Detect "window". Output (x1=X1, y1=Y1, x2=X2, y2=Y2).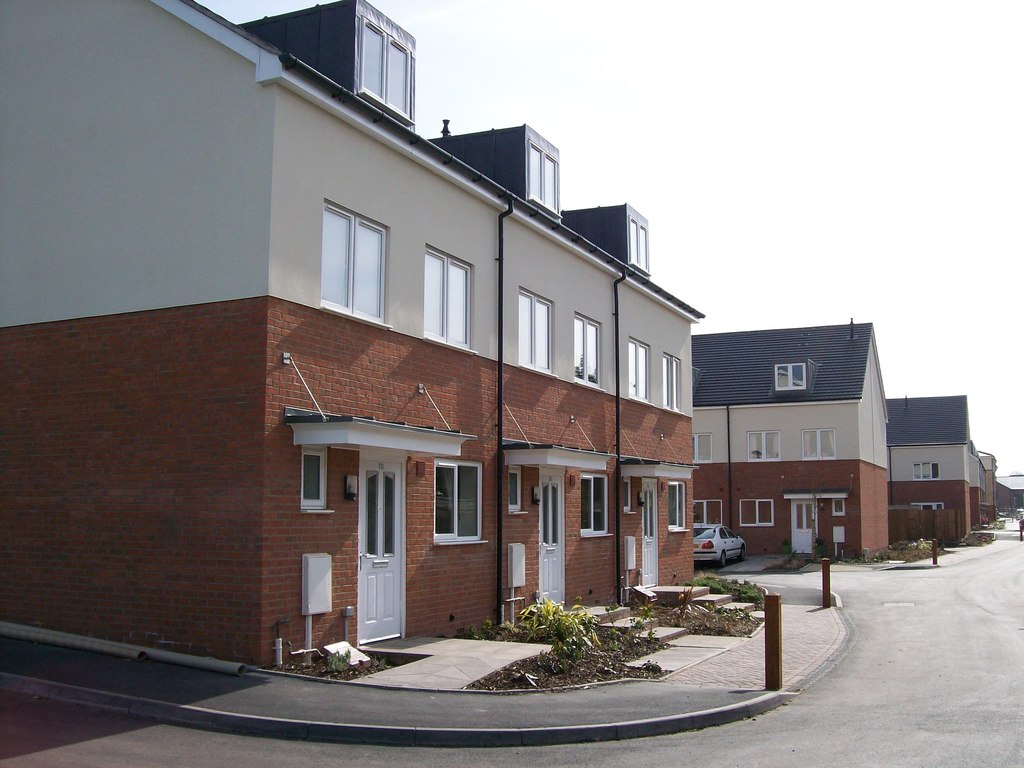
(x1=801, y1=423, x2=837, y2=463).
